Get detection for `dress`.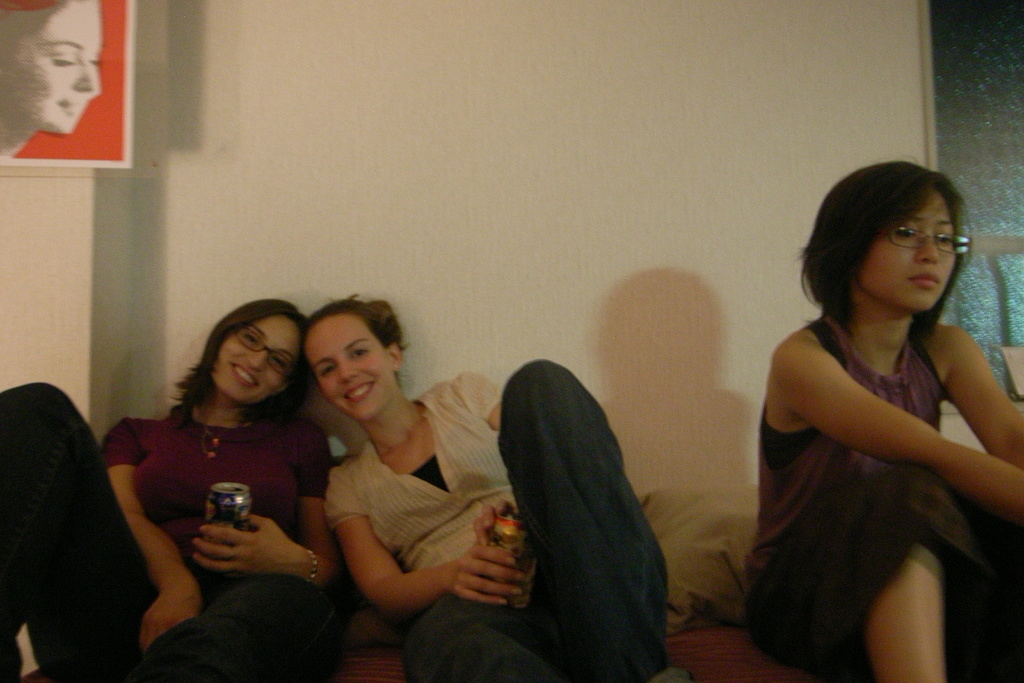
Detection: box=[730, 313, 1023, 682].
